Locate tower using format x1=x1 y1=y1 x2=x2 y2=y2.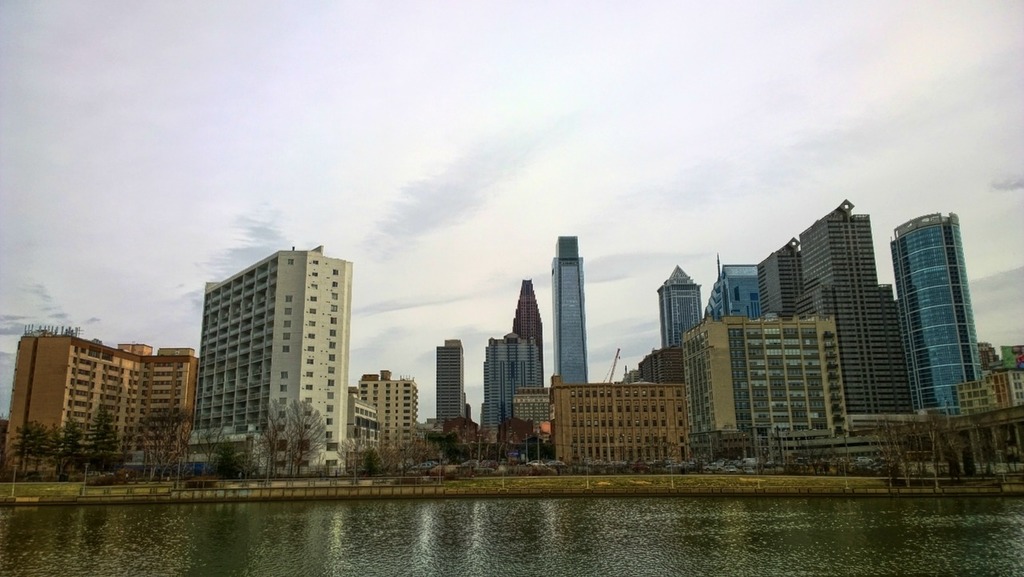
x1=167 y1=225 x2=374 y2=451.
